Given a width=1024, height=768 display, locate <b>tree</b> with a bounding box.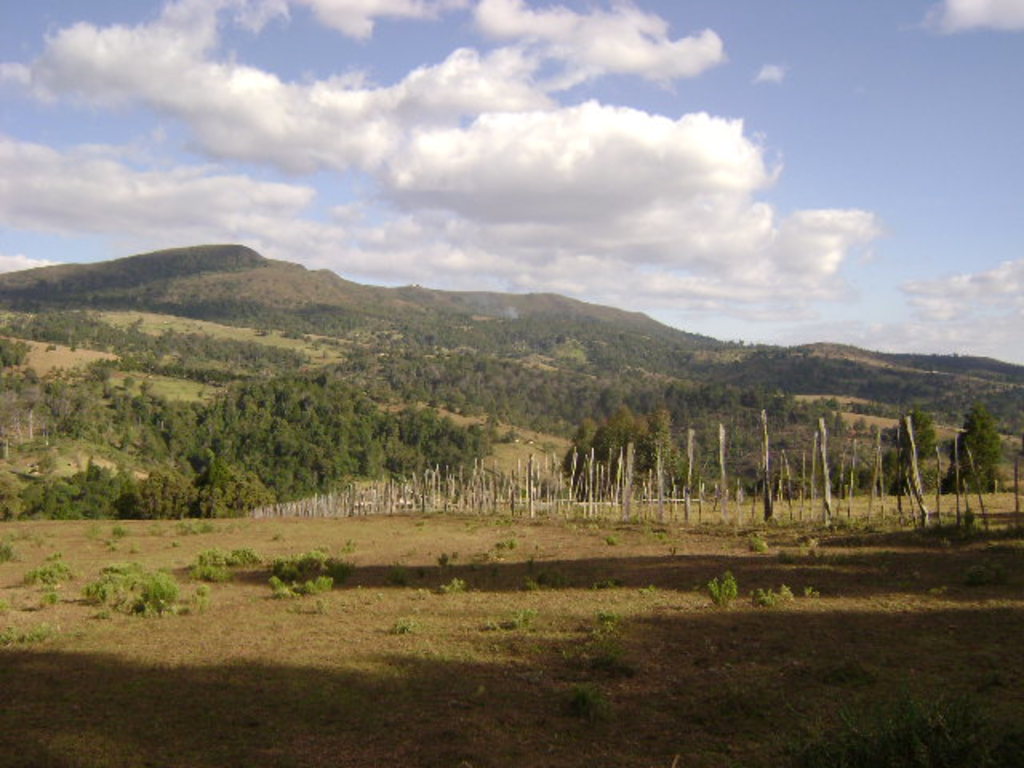
Located: locate(128, 469, 198, 517).
